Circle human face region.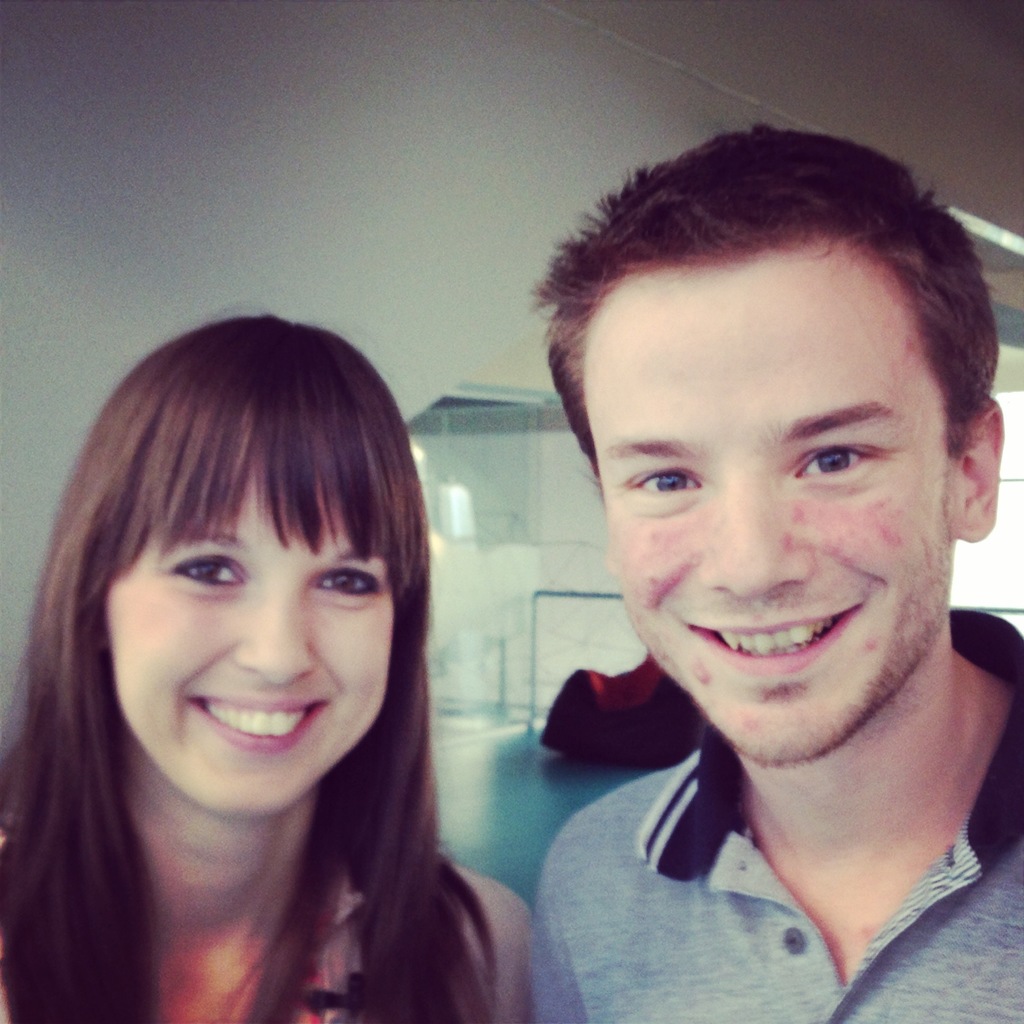
Region: box=[106, 451, 402, 820].
